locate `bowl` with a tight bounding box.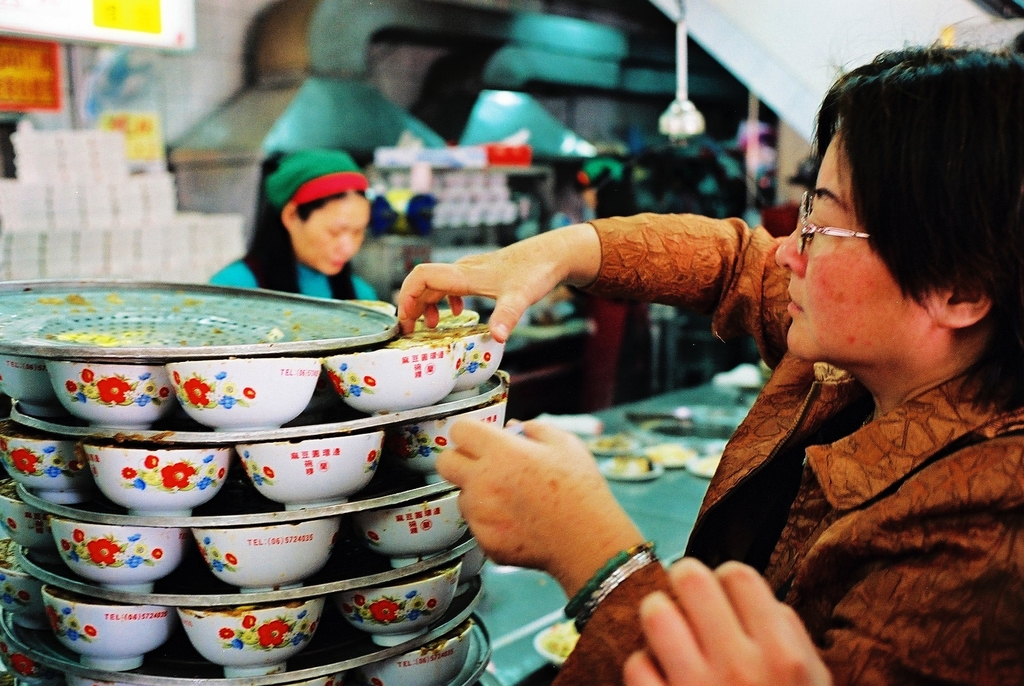
x1=0 y1=353 x2=69 y2=416.
